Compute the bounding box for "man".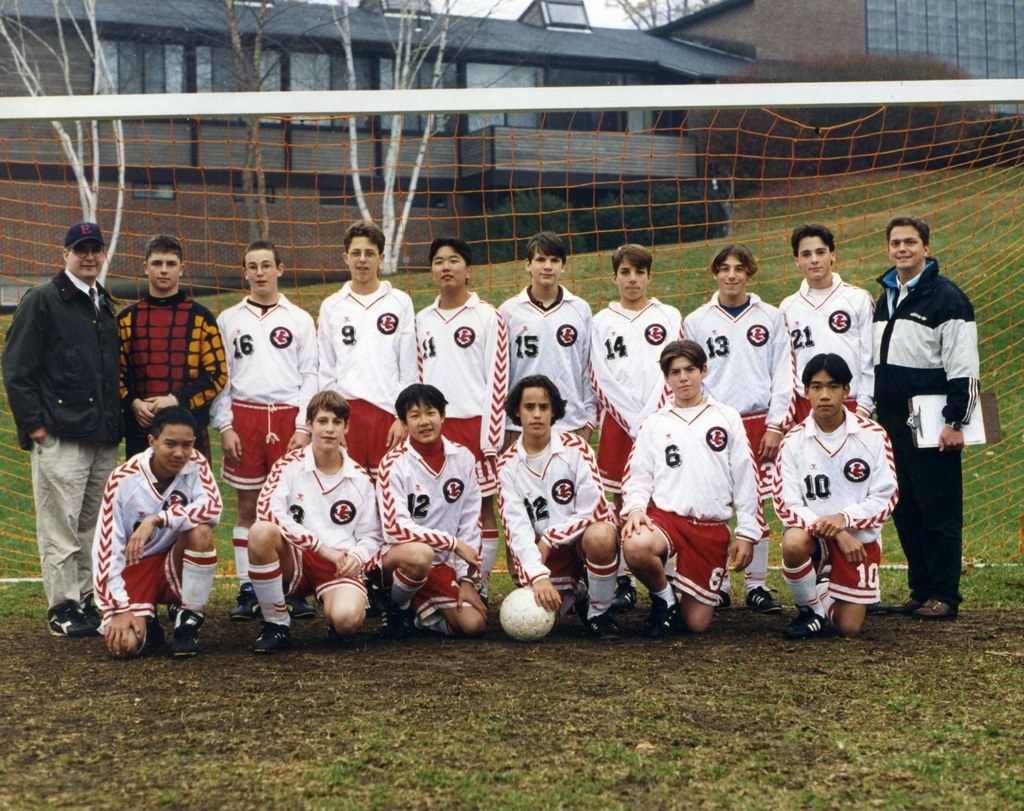
[250,389,385,661].
